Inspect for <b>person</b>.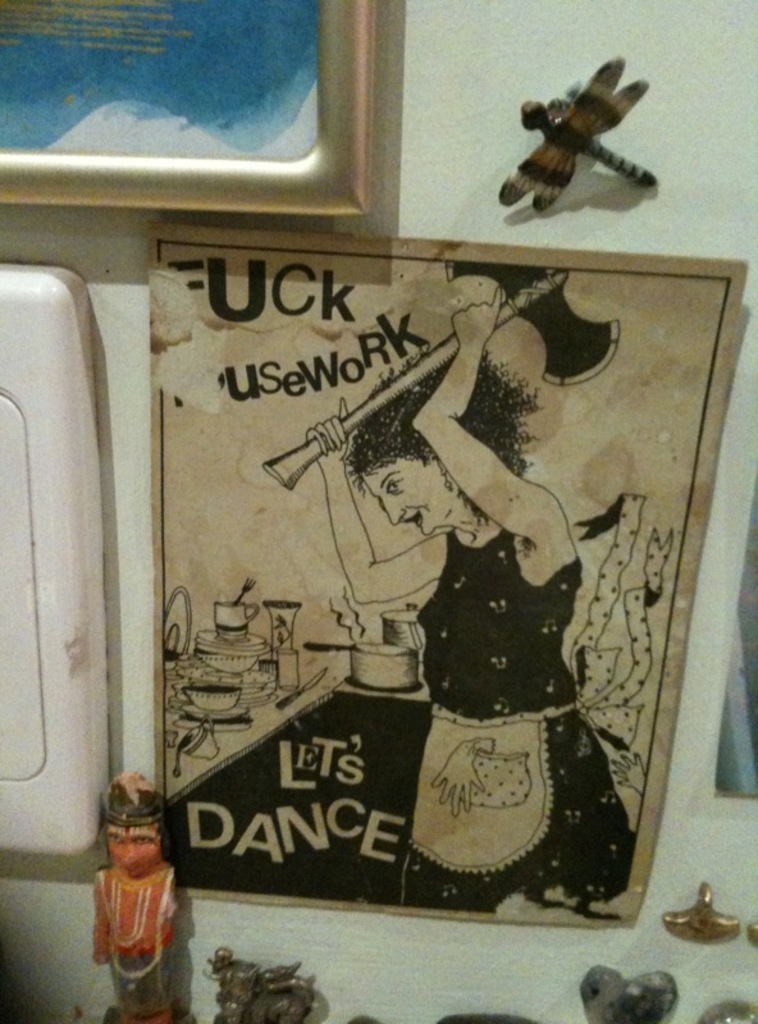
Inspection: select_region(306, 305, 631, 919).
